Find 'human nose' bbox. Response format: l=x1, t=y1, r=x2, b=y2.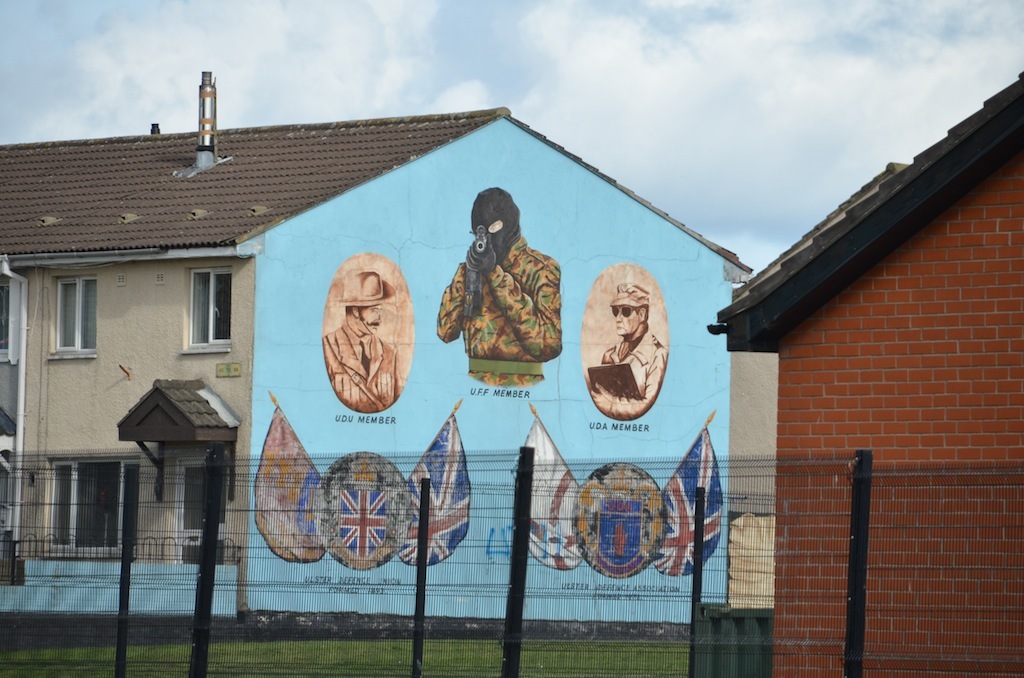
l=615, t=308, r=622, b=321.
